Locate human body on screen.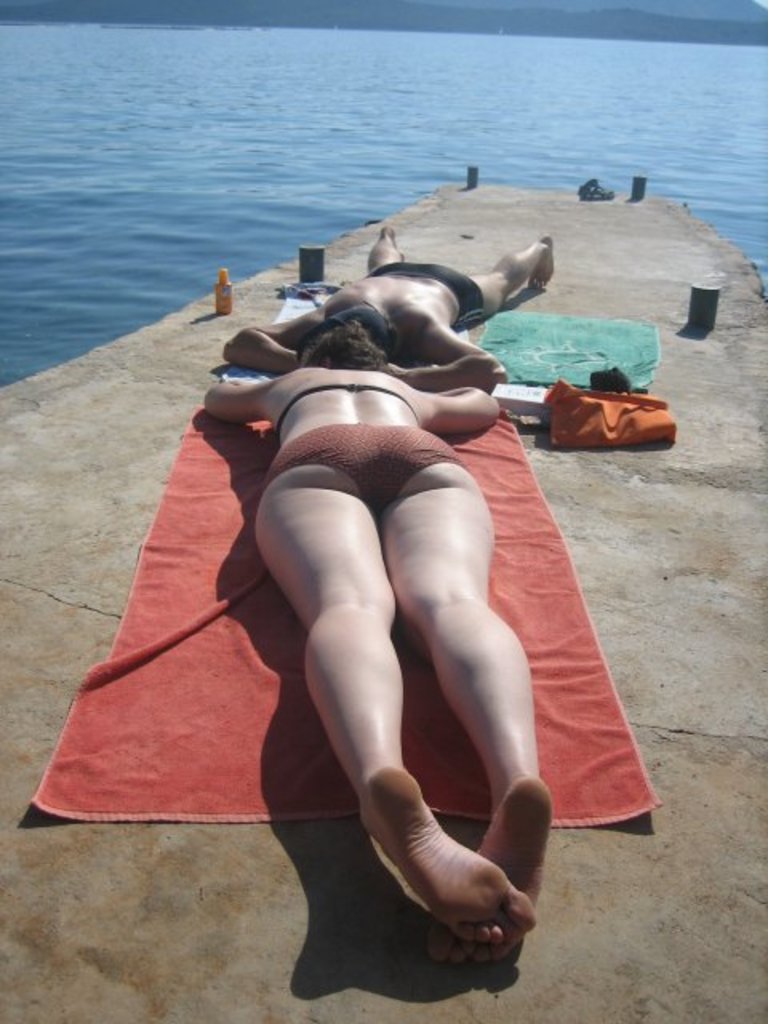
On screen at 107, 158, 578, 970.
